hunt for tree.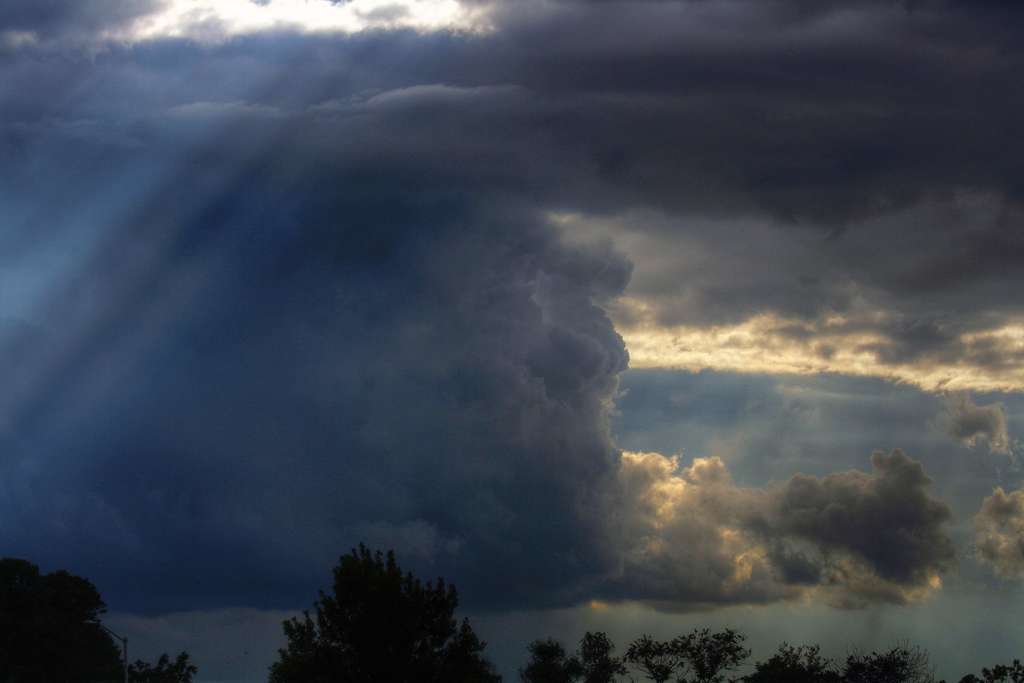
Hunted down at <box>290,552,474,678</box>.
